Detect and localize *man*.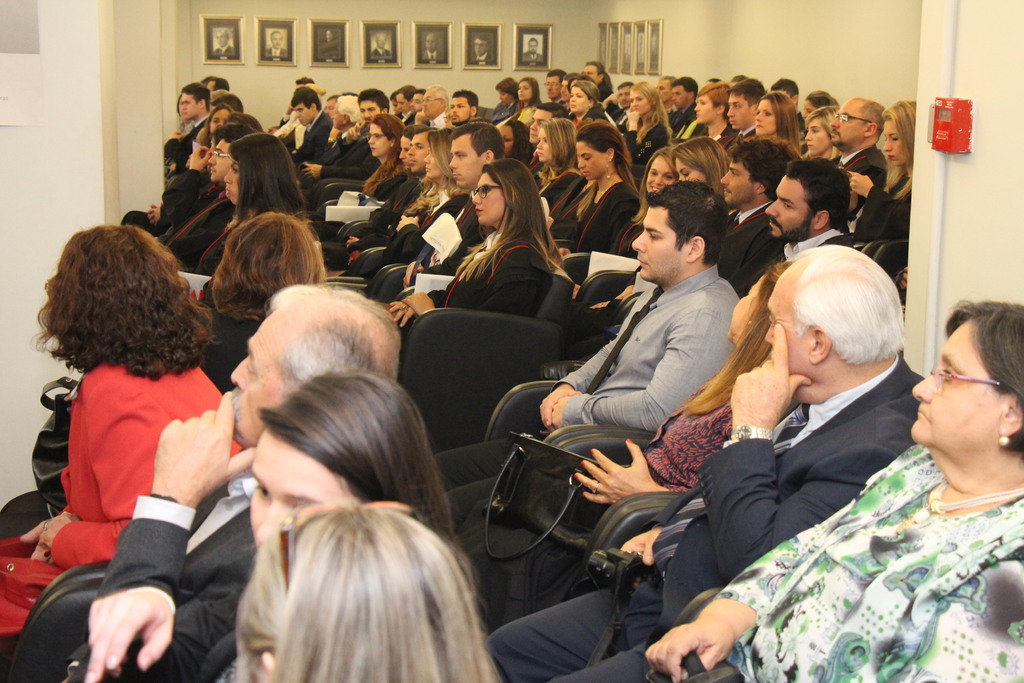
Localized at crop(715, 140, 800, 308).
